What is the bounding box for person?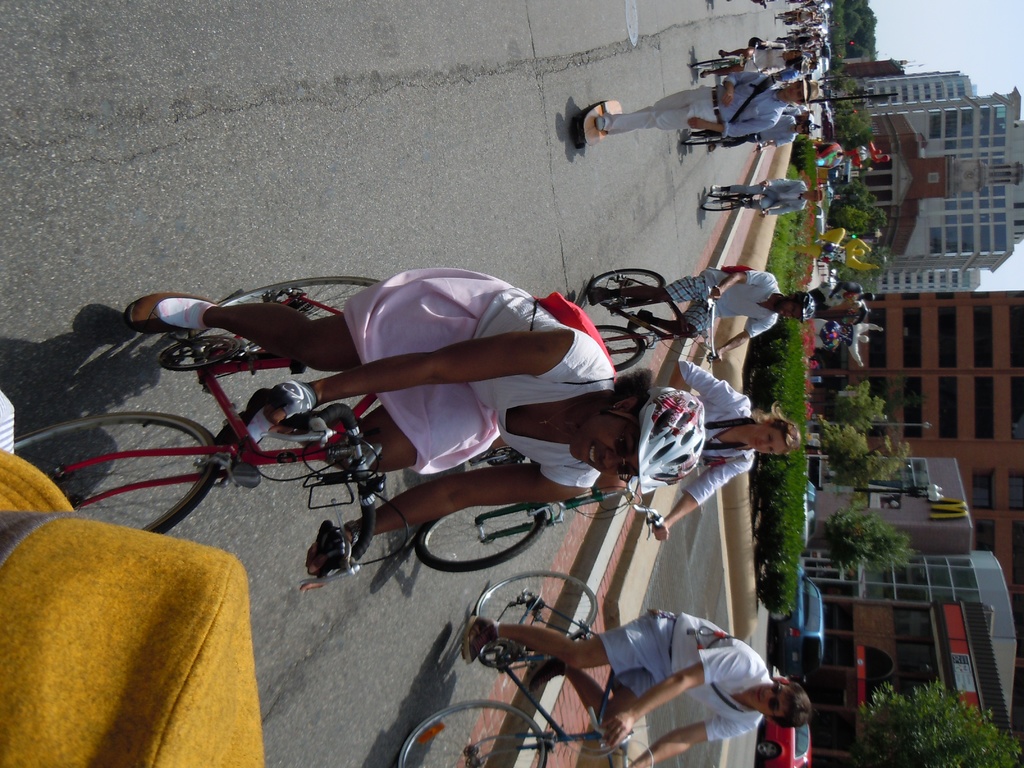
Rect(594, 69, 819, 136).
